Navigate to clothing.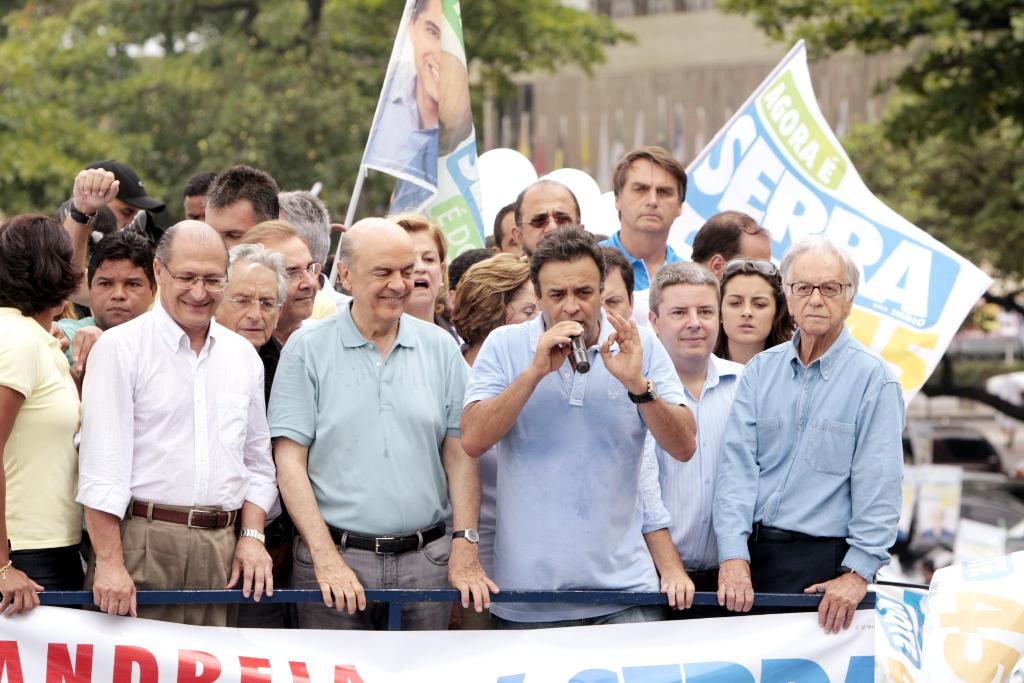
Navigation target: 710, 320, 912, 614.
